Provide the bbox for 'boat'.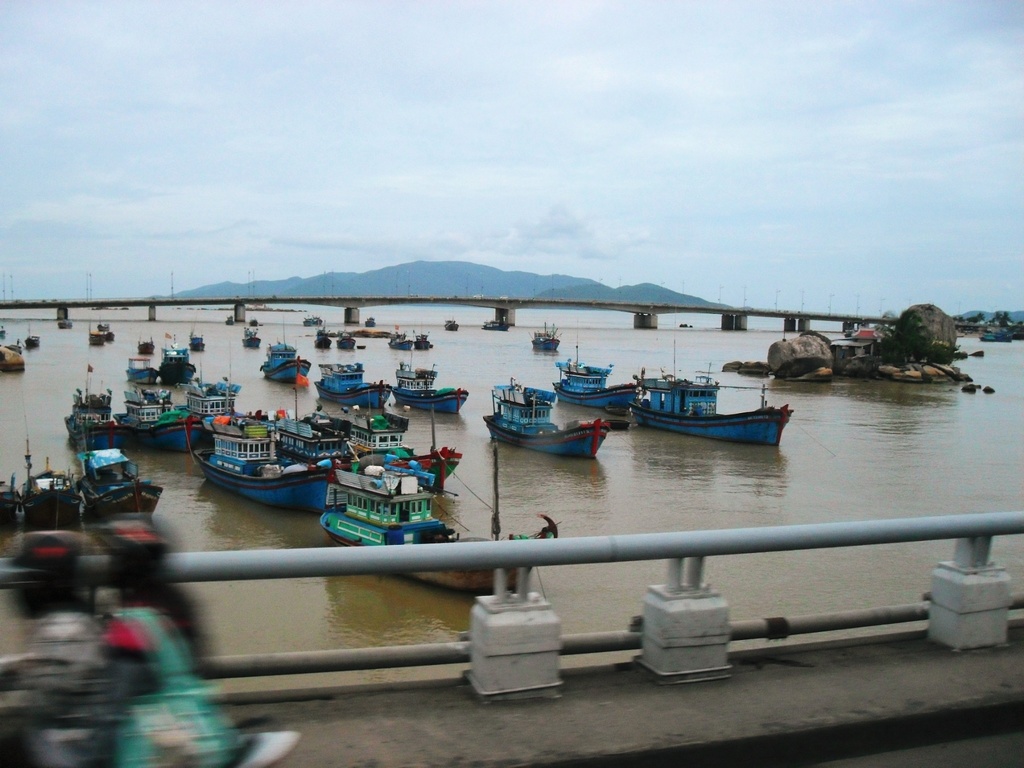
<bbox>552, 336, 641, 415</bbox>.
